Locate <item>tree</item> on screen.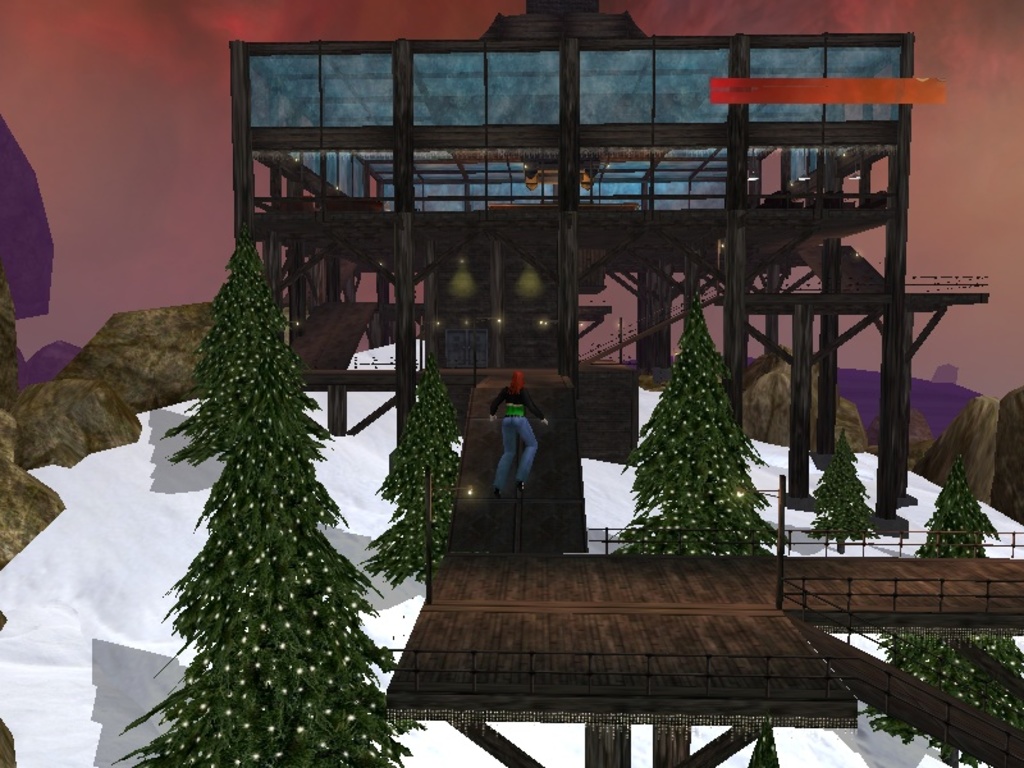
On screen at 614/282/785/563.
